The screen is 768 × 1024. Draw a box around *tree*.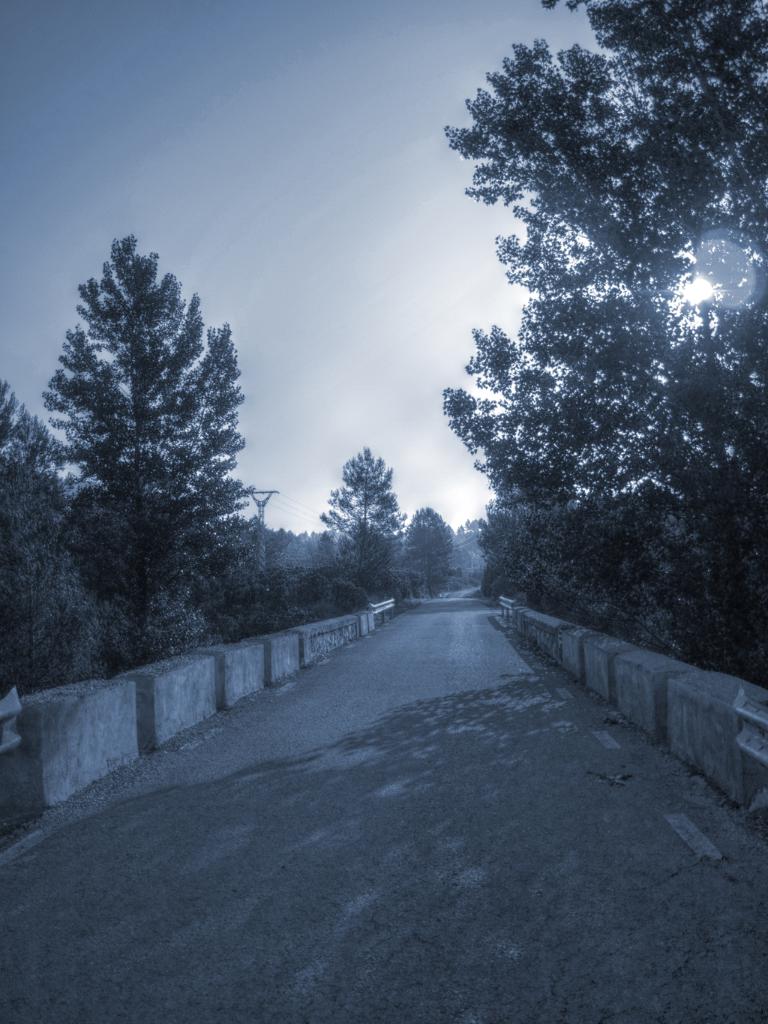
(527,0,767,566).
